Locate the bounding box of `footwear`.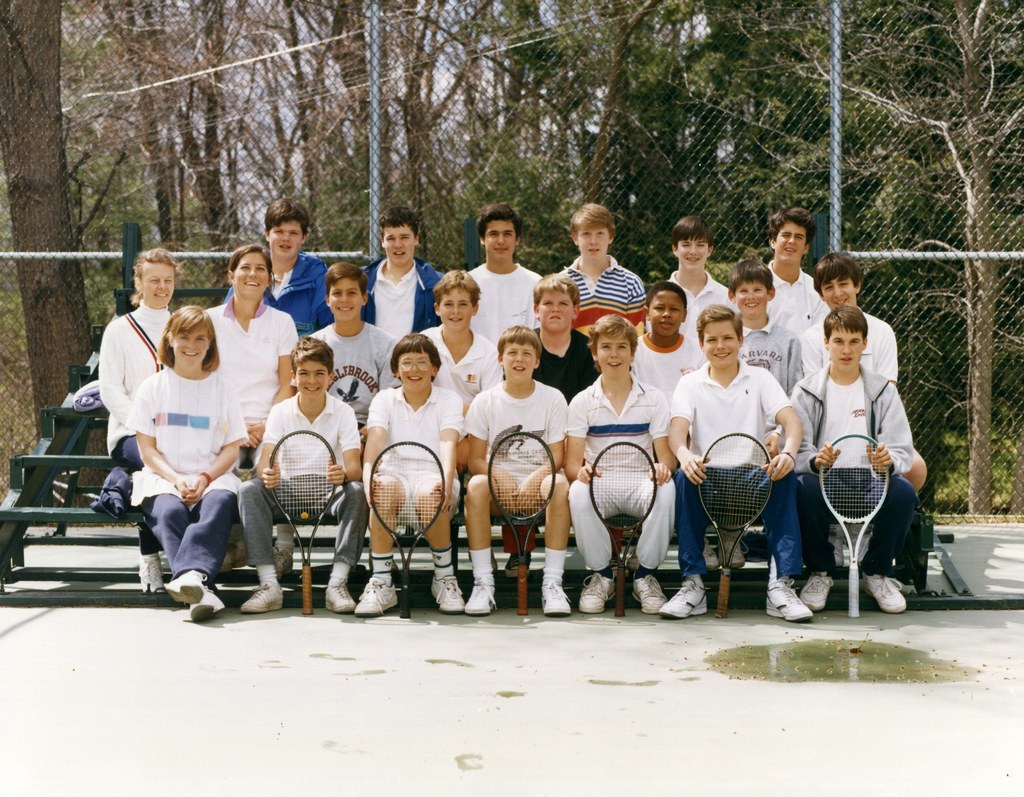
Bounding box: 355:578:402:612.
